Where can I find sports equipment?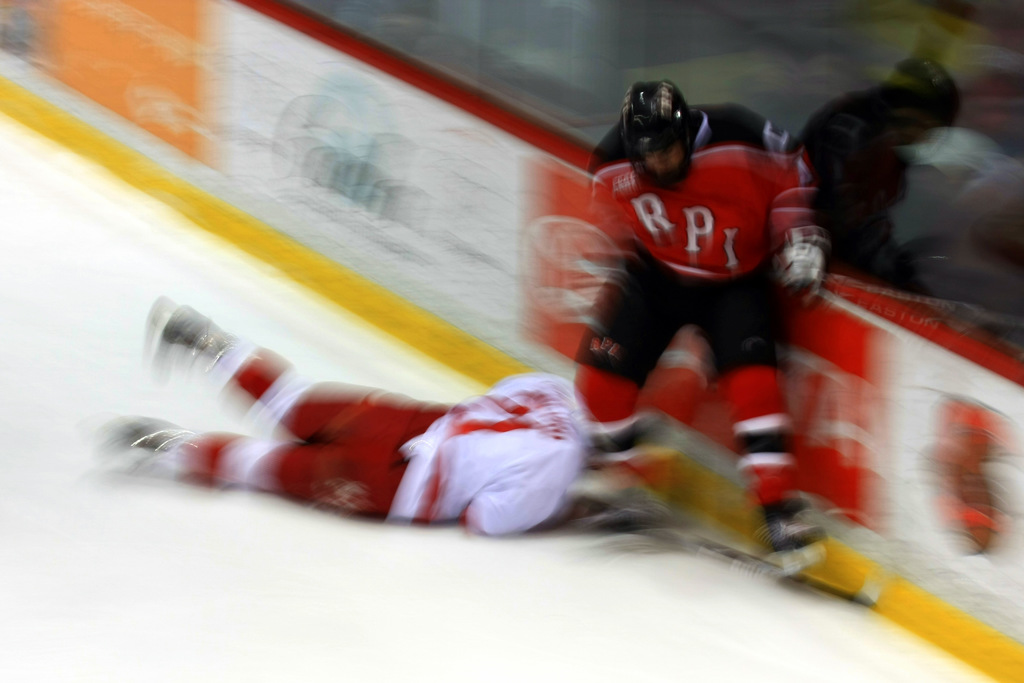
You can find it at [x1=774, y1=227, x2=828, y2=299].
